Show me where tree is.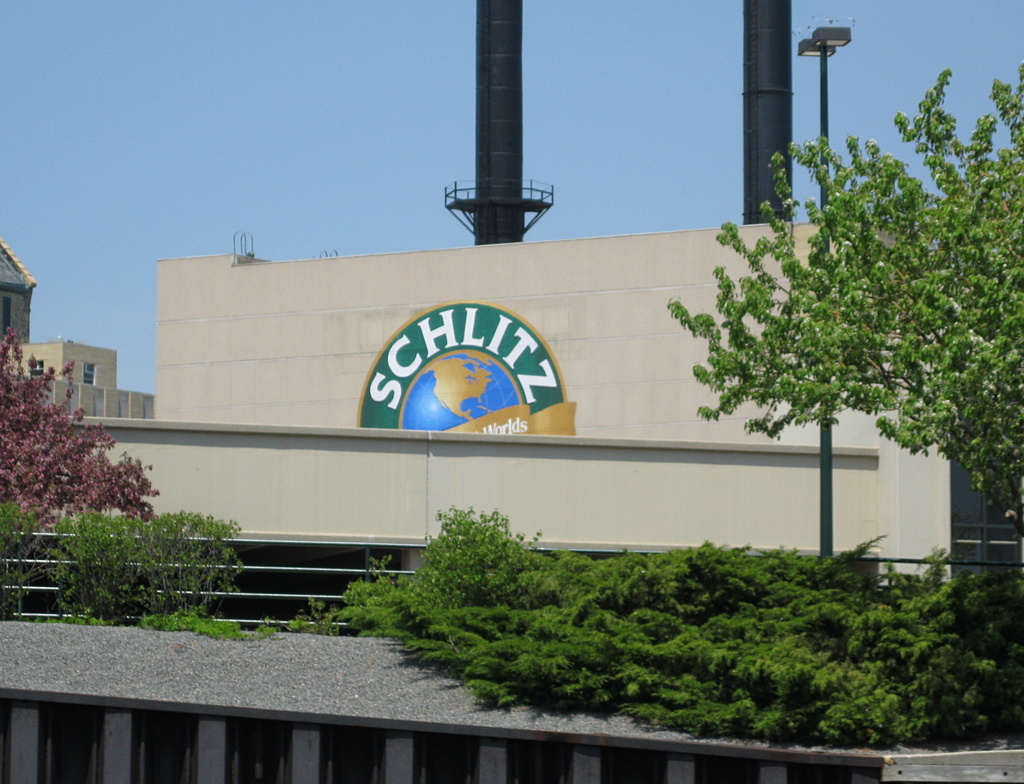
tree is at bbox=(677, 86, 1012, 572).
